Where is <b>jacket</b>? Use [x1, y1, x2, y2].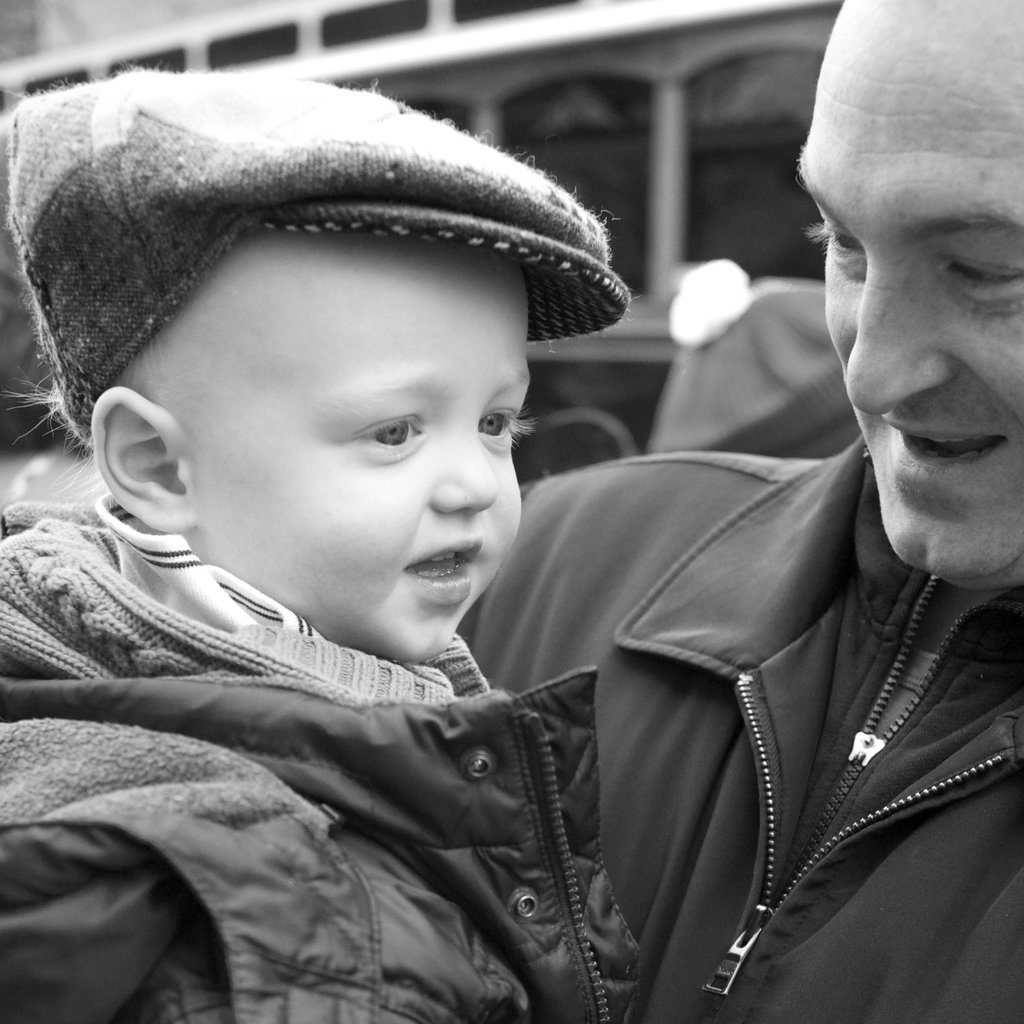
[459, 428, 1023, 1023].
